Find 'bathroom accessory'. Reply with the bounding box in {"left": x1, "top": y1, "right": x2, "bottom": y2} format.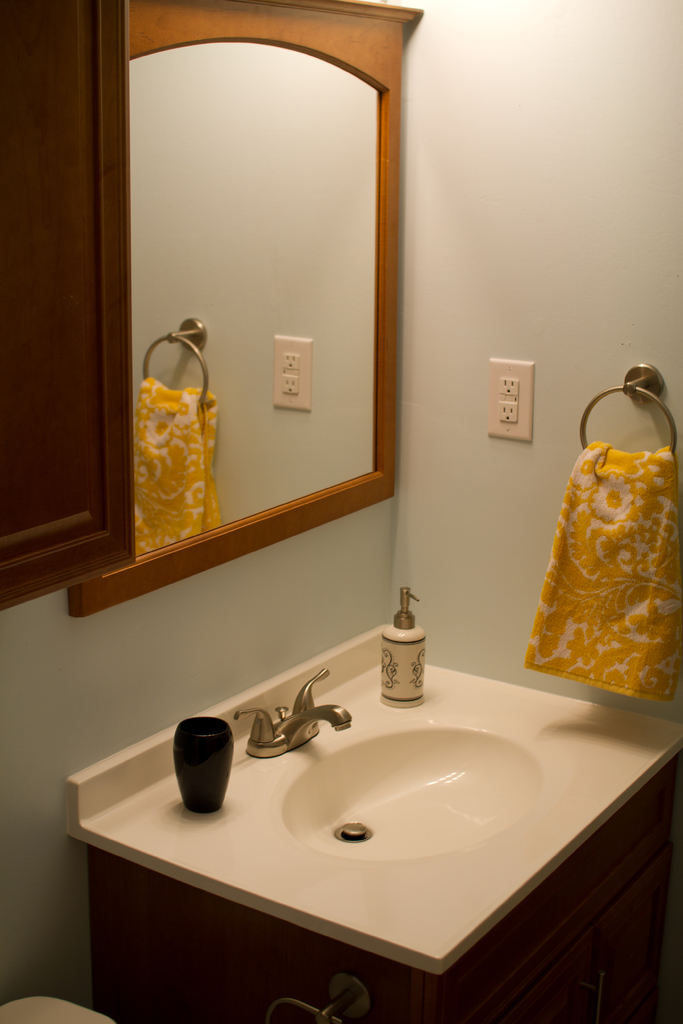
{"left": 84, "top": 3, "right": 429, "bottom": 620}.
